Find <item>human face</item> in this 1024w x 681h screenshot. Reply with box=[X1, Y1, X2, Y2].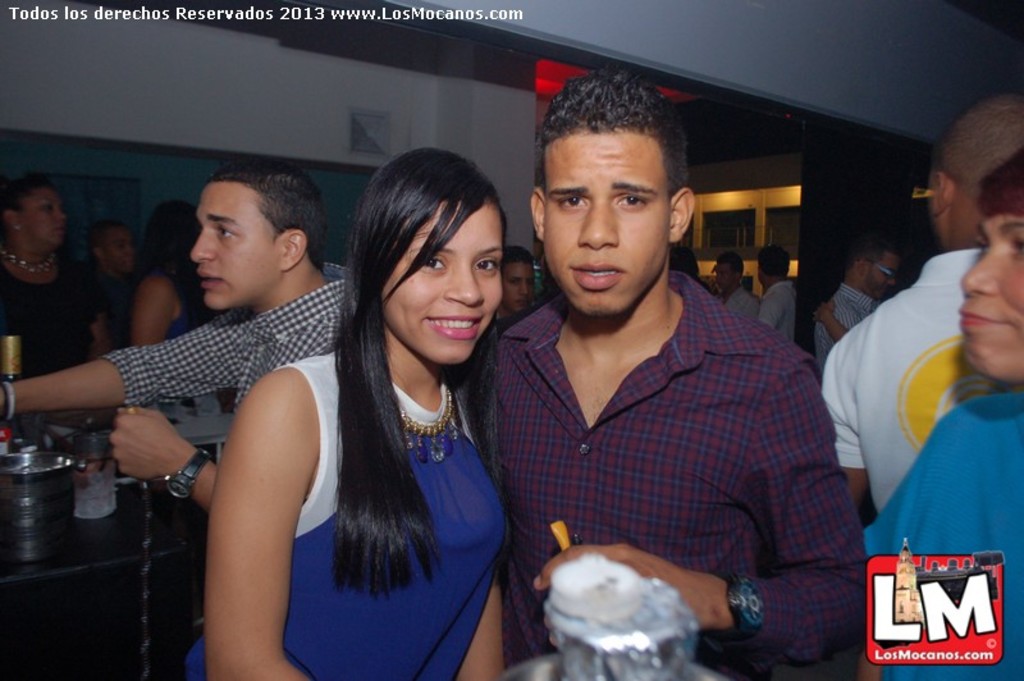
box=[965, 211, 1023, 383].
